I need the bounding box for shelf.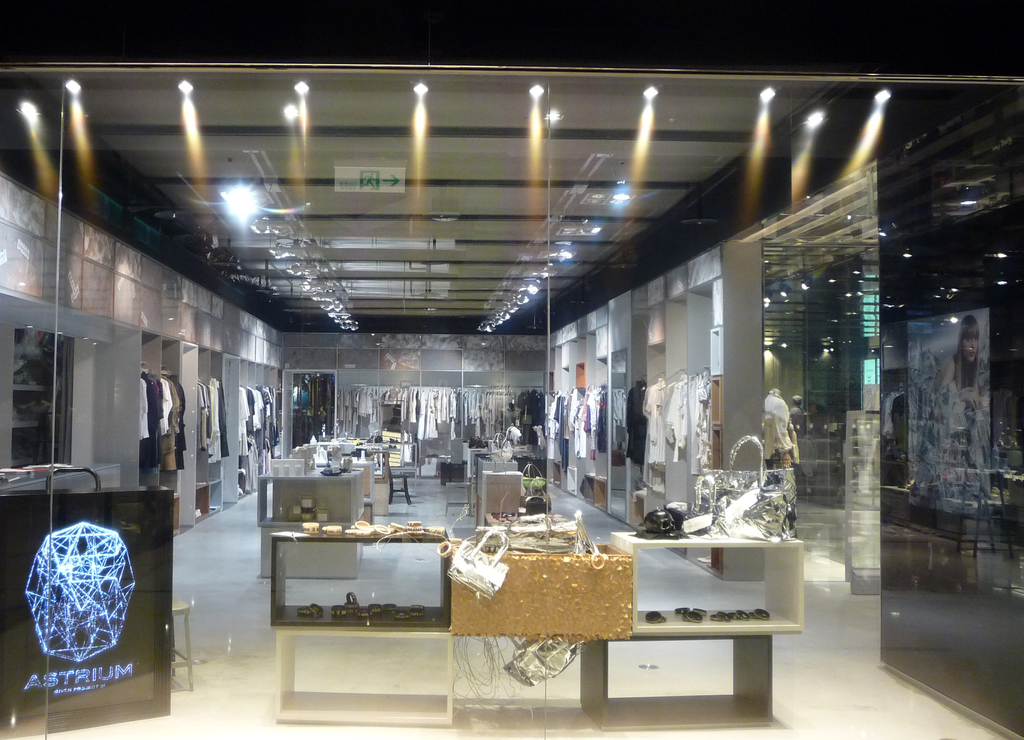
Here it is: (594, 479, 609, 512).
